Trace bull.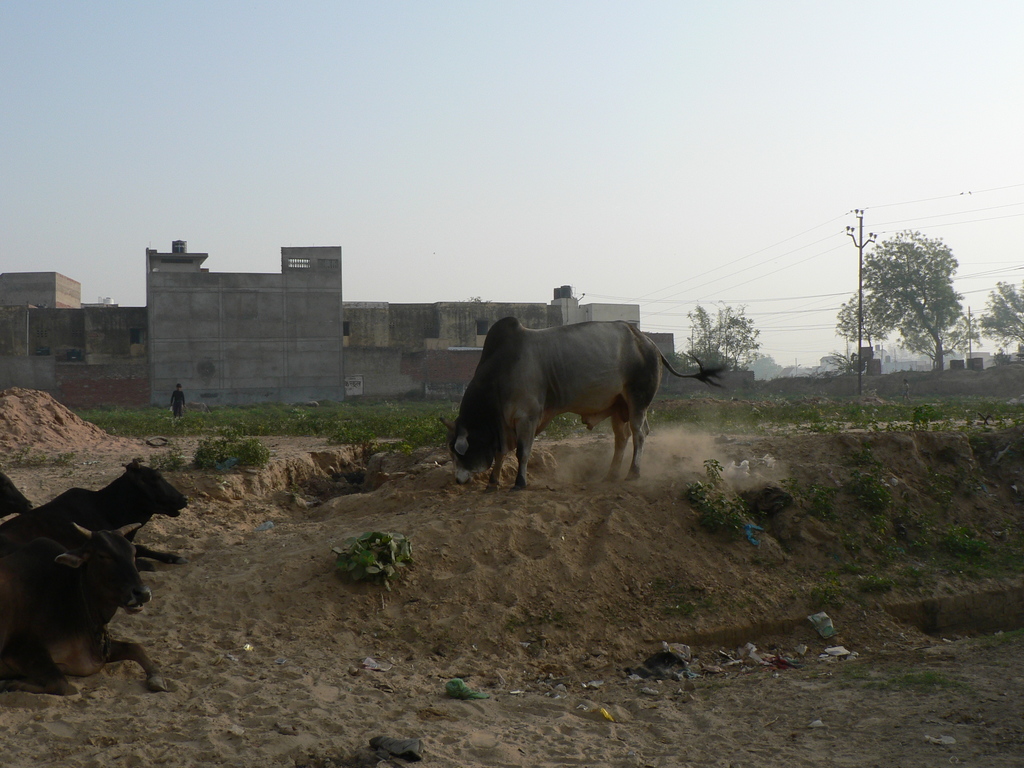
Traced to left=0, top=452, right=190, bottom=573.
